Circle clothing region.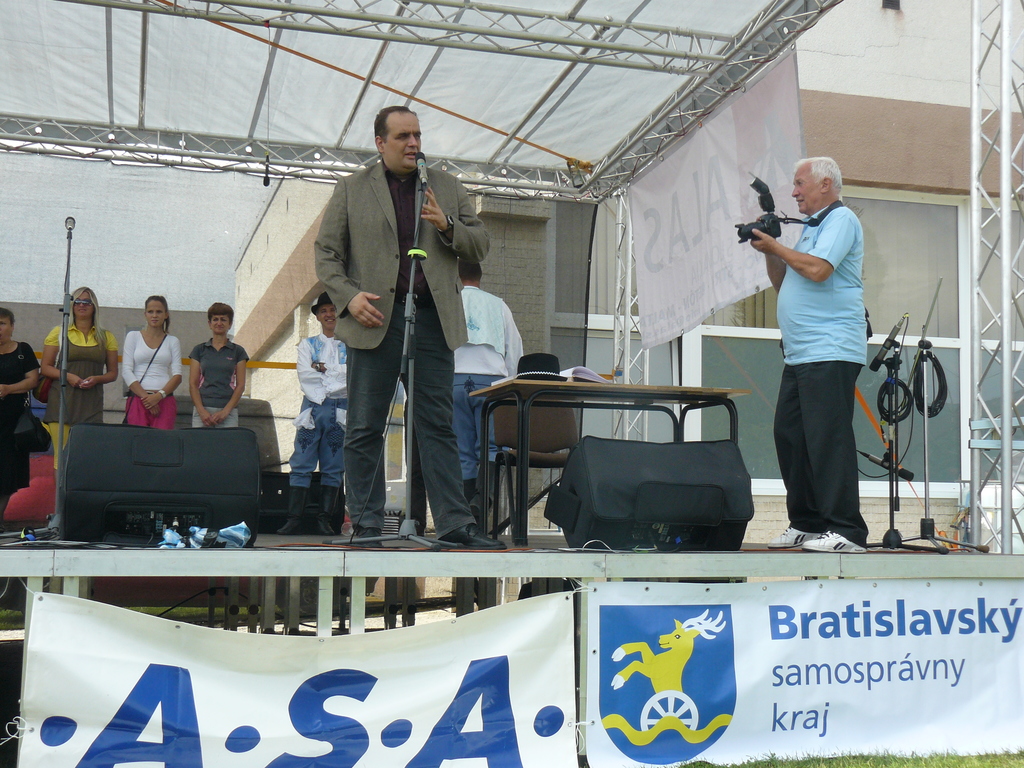
Region: 750, 165, 881, 518.
